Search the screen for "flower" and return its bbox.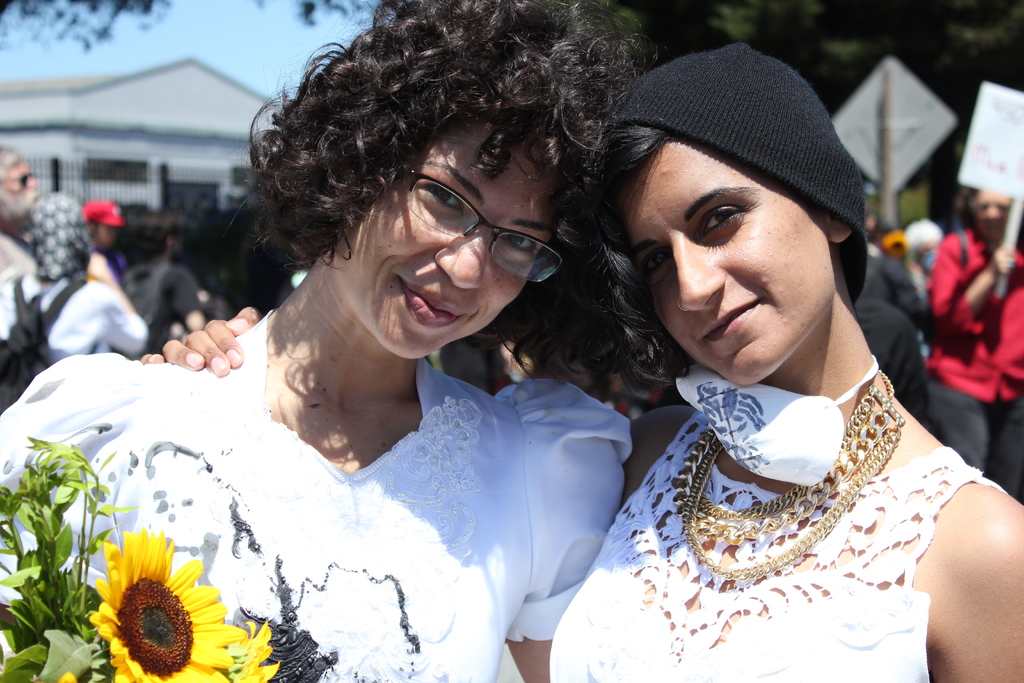
Found: Rect(79, 533, 242, 673).
